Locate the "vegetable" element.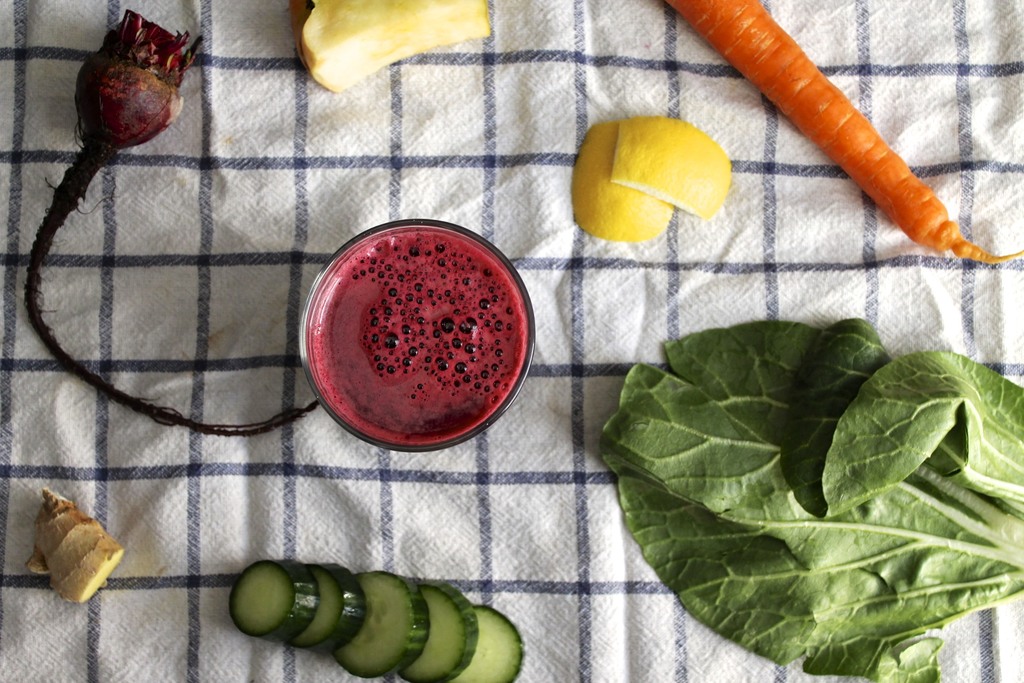
Element bbox: [left=662, top=0, right=1023, bottom=265].
